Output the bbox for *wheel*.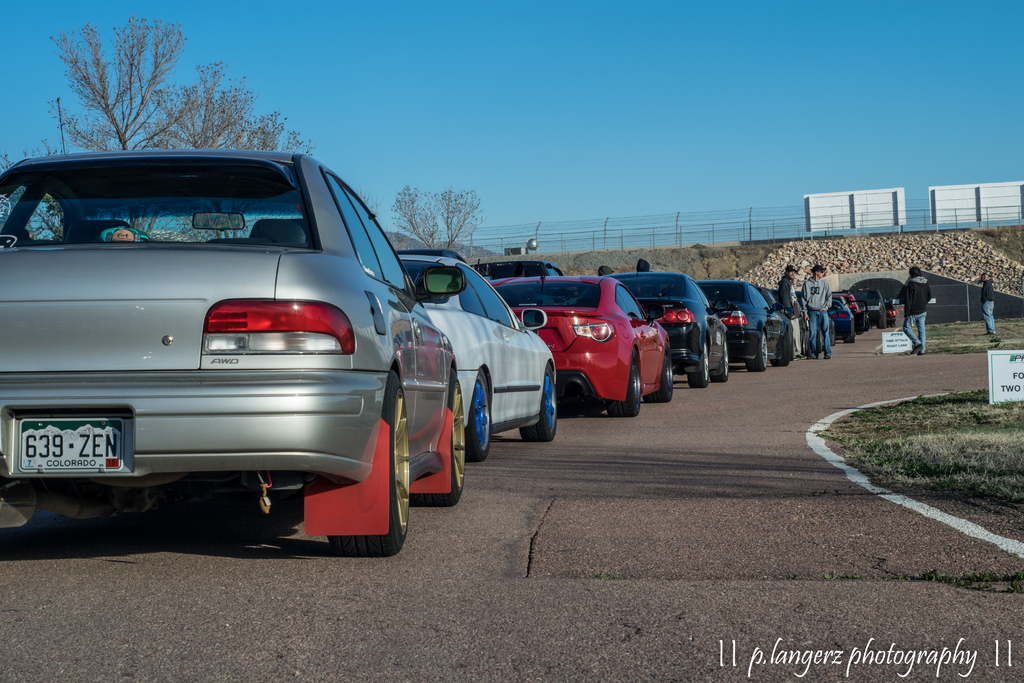
Rect(463, 372, 492, 461).
